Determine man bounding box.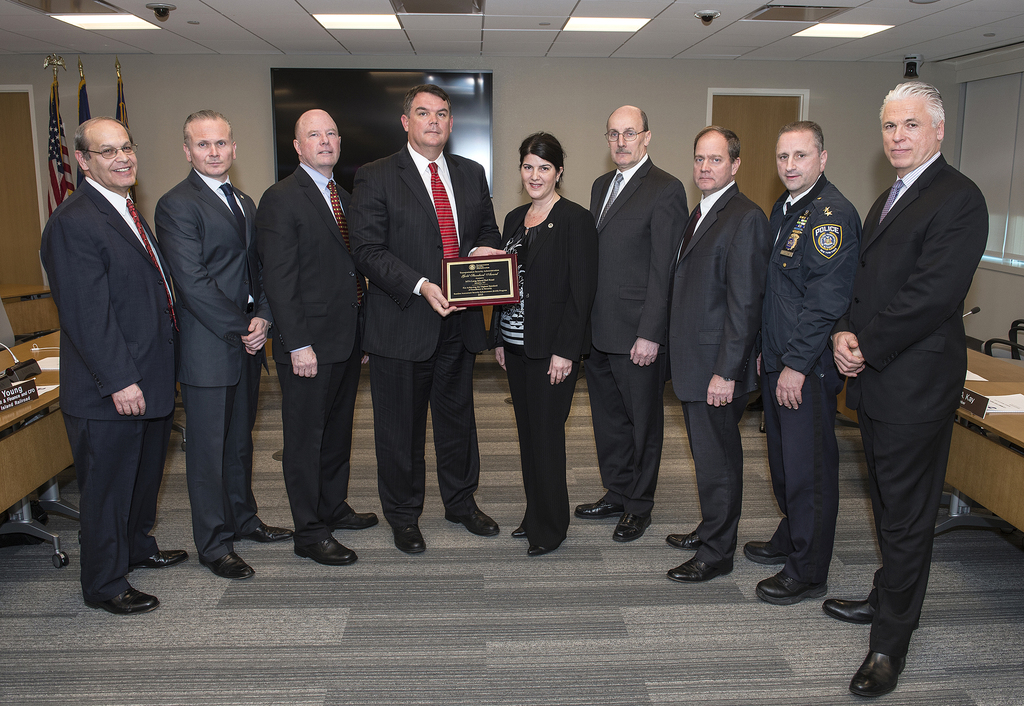
Determined: (254,106,379,570).
